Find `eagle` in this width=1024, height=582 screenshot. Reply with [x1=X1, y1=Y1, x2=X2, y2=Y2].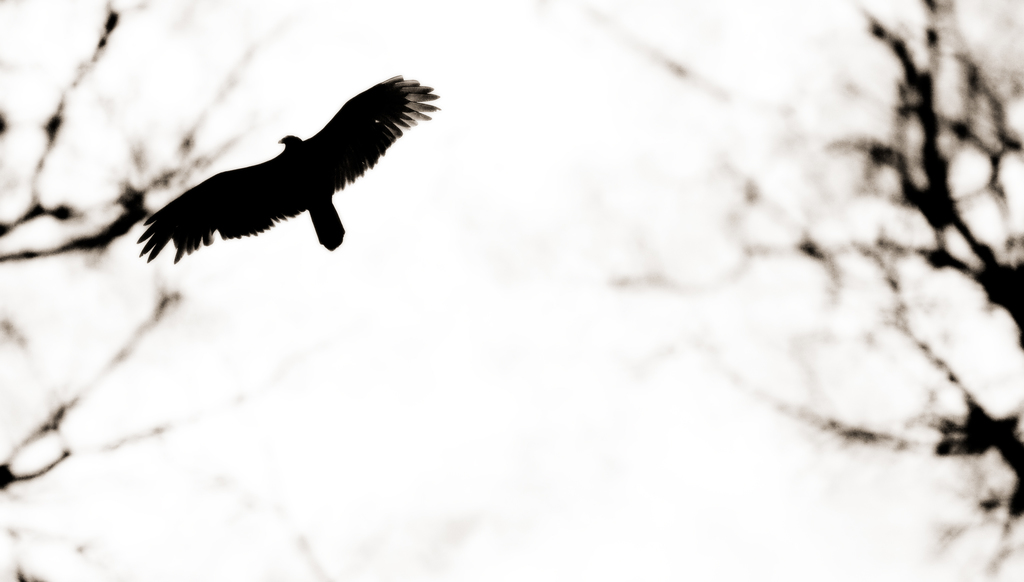
[x1=138, y1=72, x2=445, y2=265].
